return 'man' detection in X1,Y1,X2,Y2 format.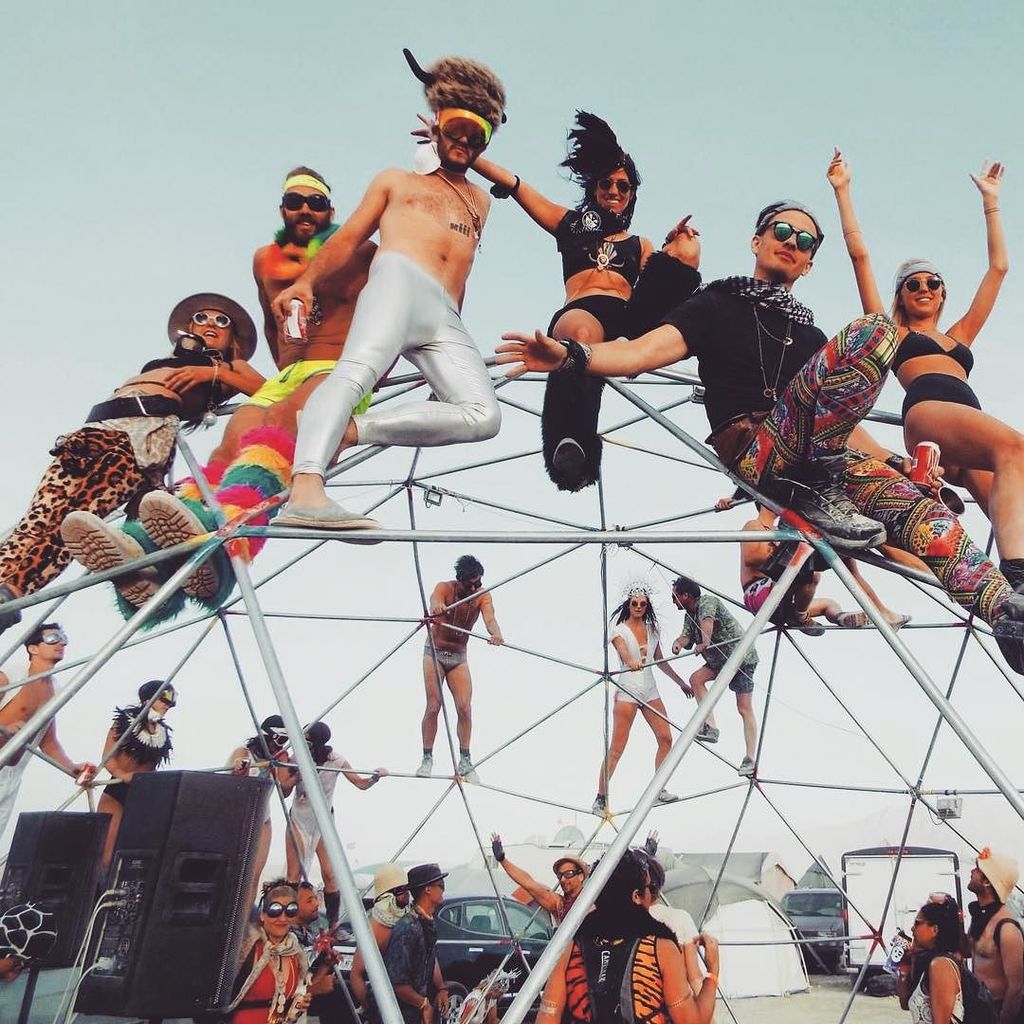
538,853,722,1023.
